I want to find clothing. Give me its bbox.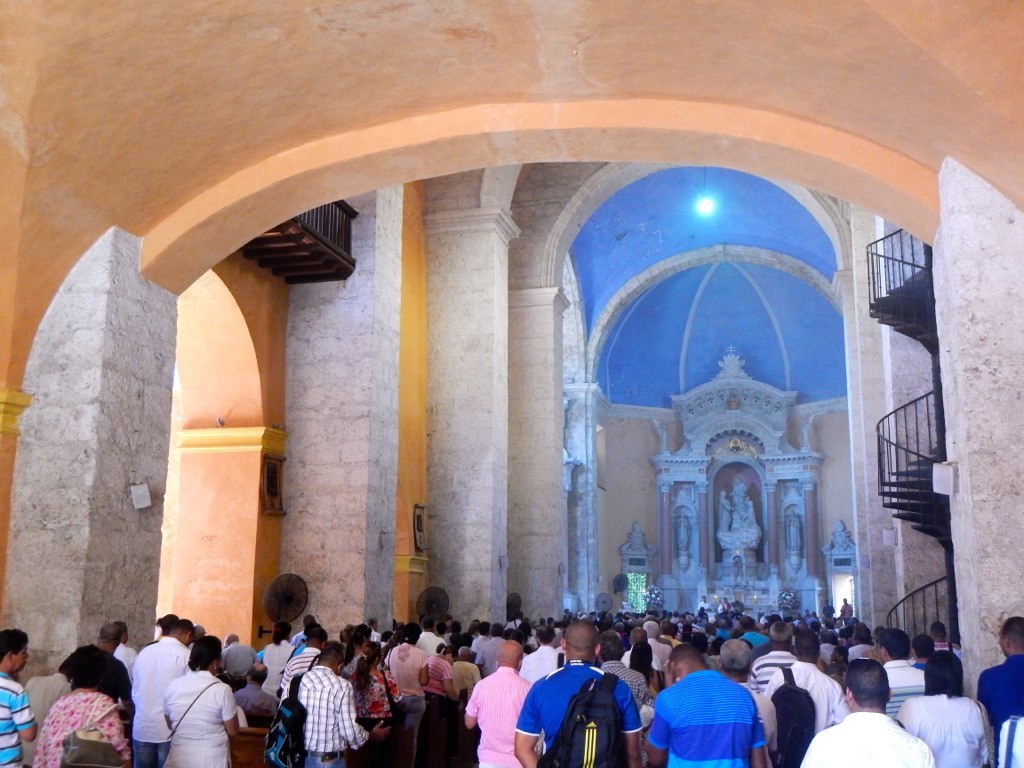
{"left": 163, "top": 669, "right": 234, "bottom": 767}.
